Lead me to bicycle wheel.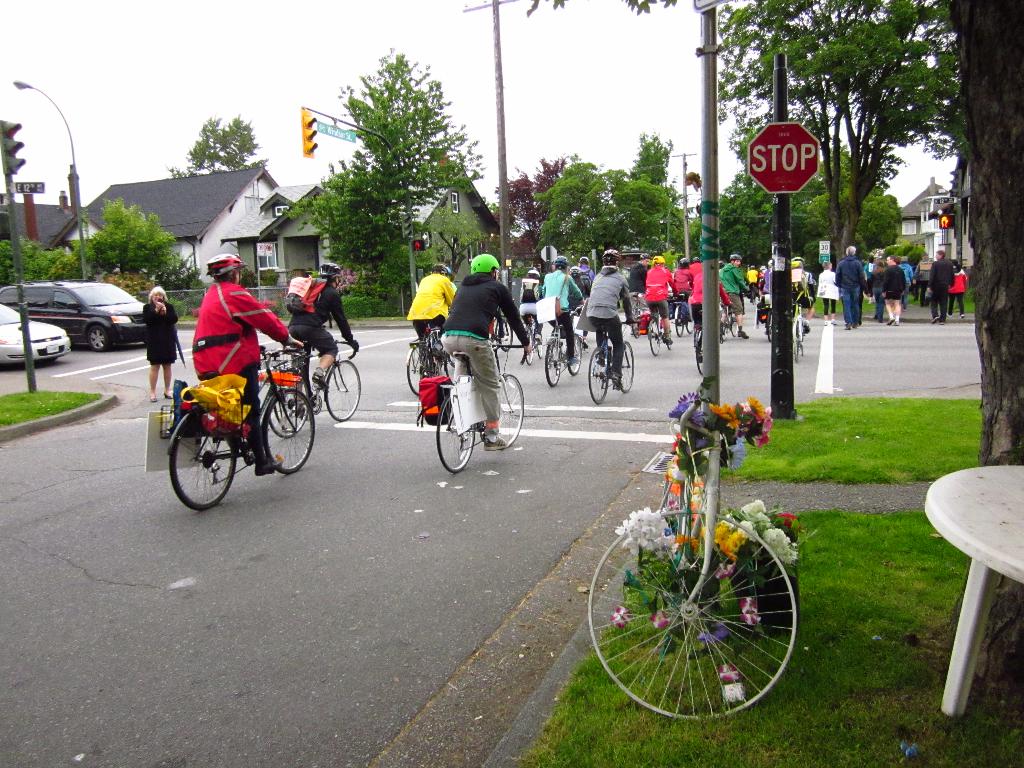
Lead to <bbox>480, 371, 525, 450</bbox>.
